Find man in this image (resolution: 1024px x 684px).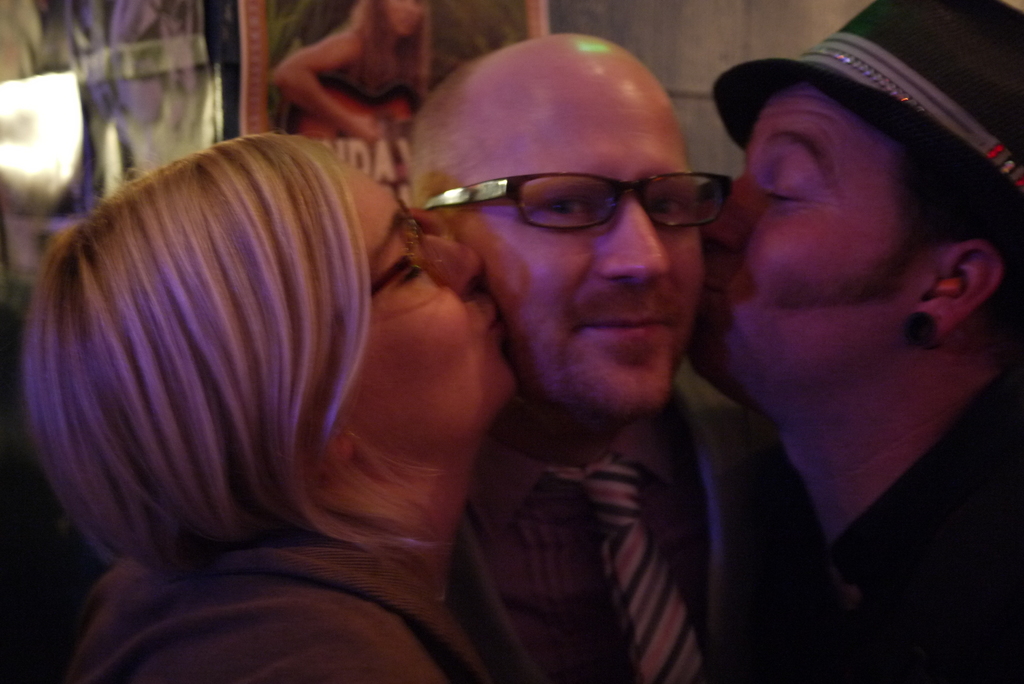
<region>275, 29, 847, 678</region>.
